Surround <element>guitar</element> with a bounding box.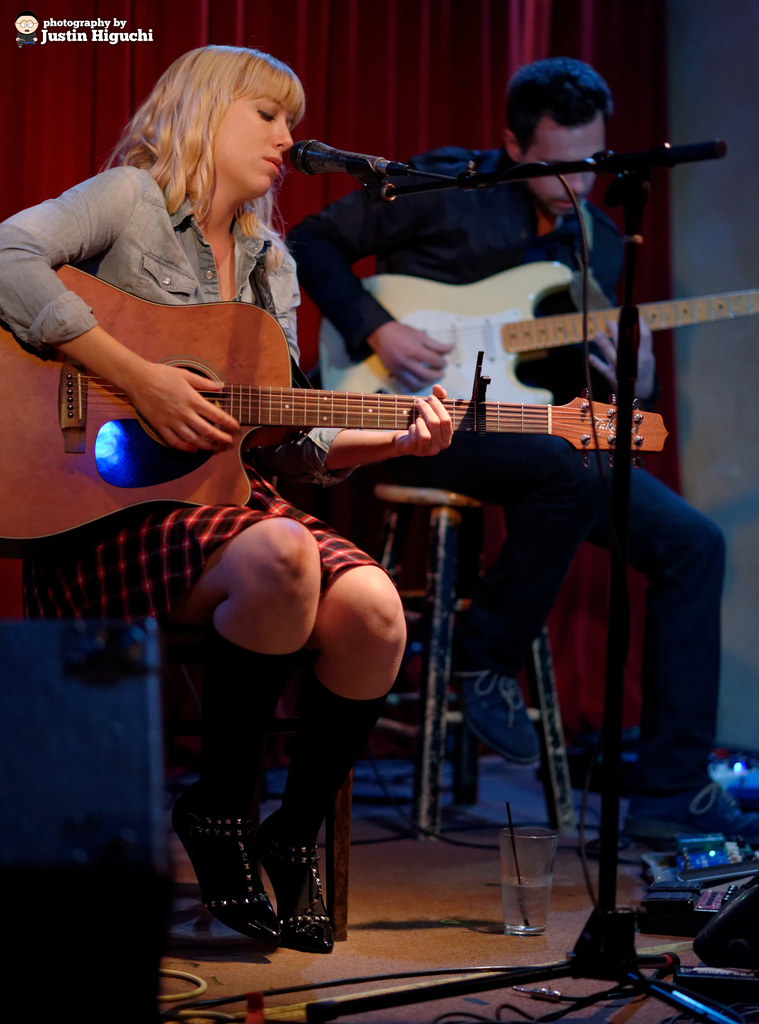
bbox(318, 258, 758, 403).
